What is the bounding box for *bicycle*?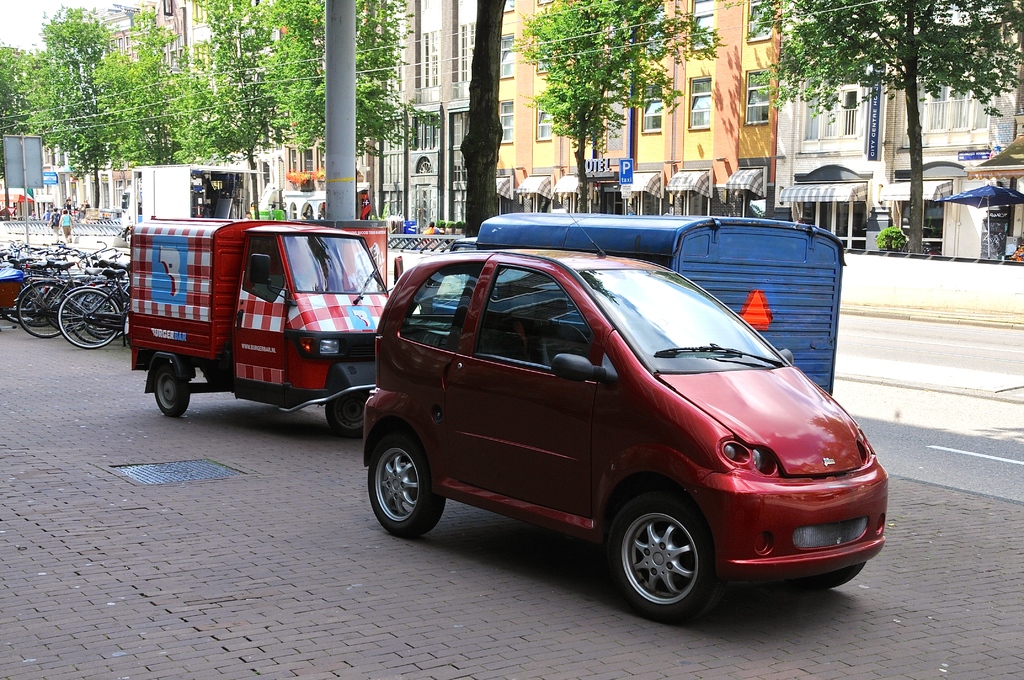
select_region(10, 263, 107, 345).
